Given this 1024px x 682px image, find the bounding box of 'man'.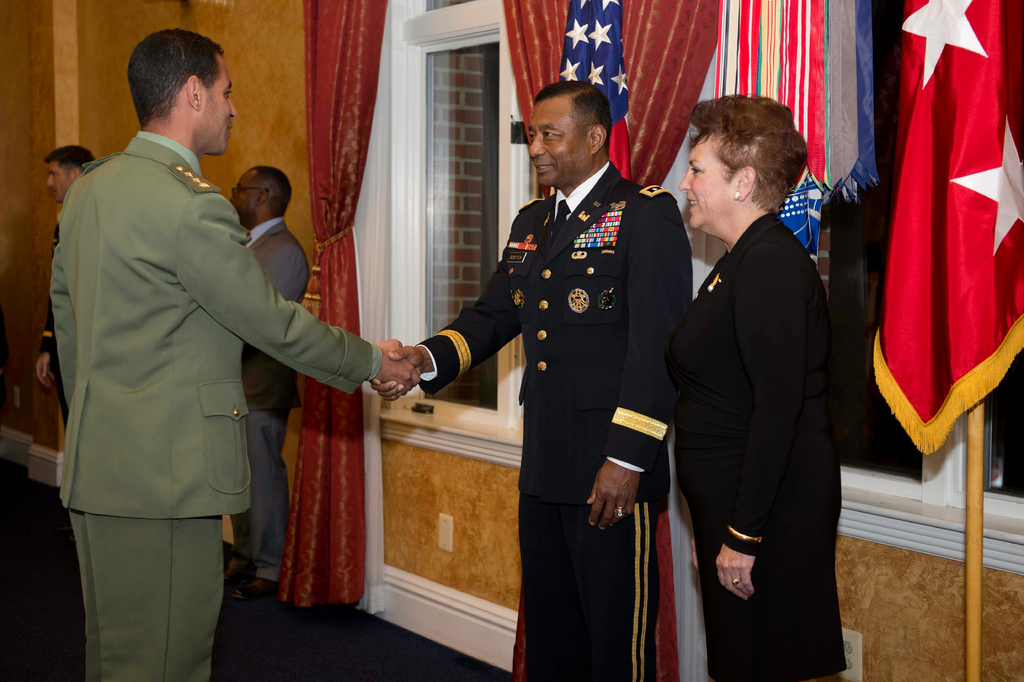
(228, 162, 308, 590).
